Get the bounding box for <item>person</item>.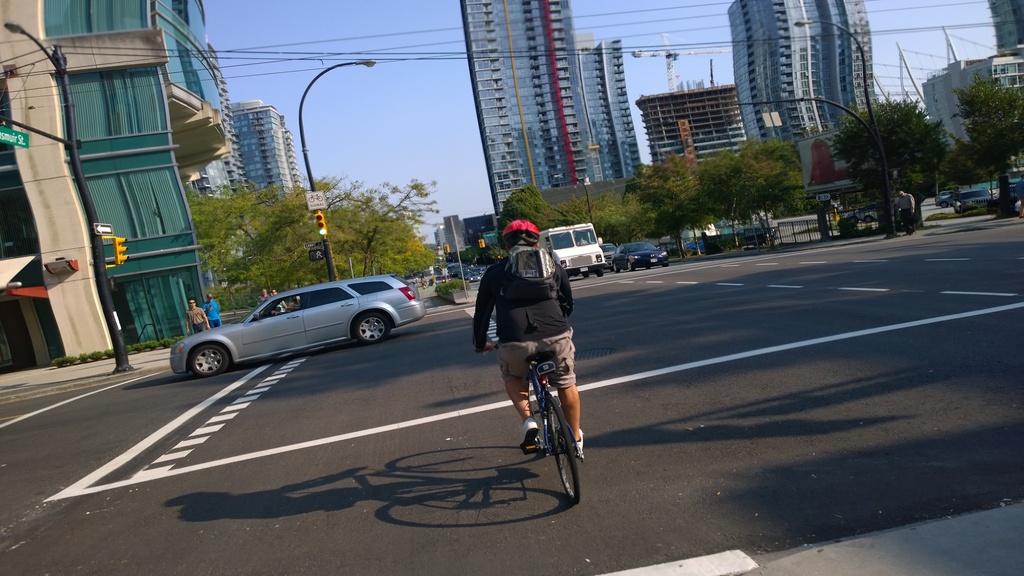
Rect(254, 286, 270, 314).
